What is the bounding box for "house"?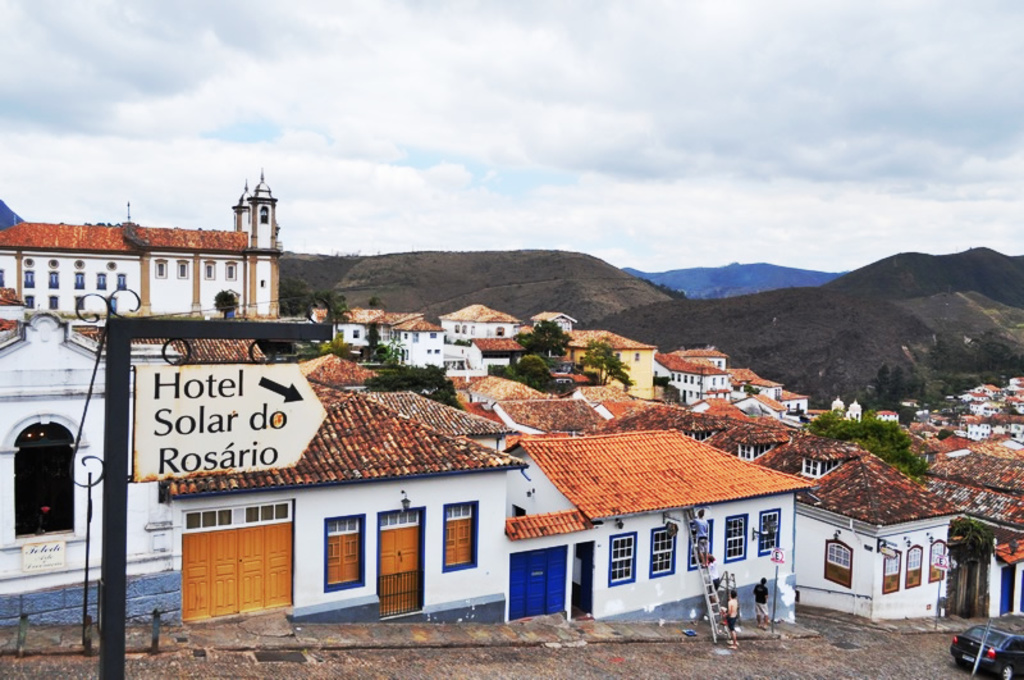
<bbox>799, 451, 954, 625</bbox>.
